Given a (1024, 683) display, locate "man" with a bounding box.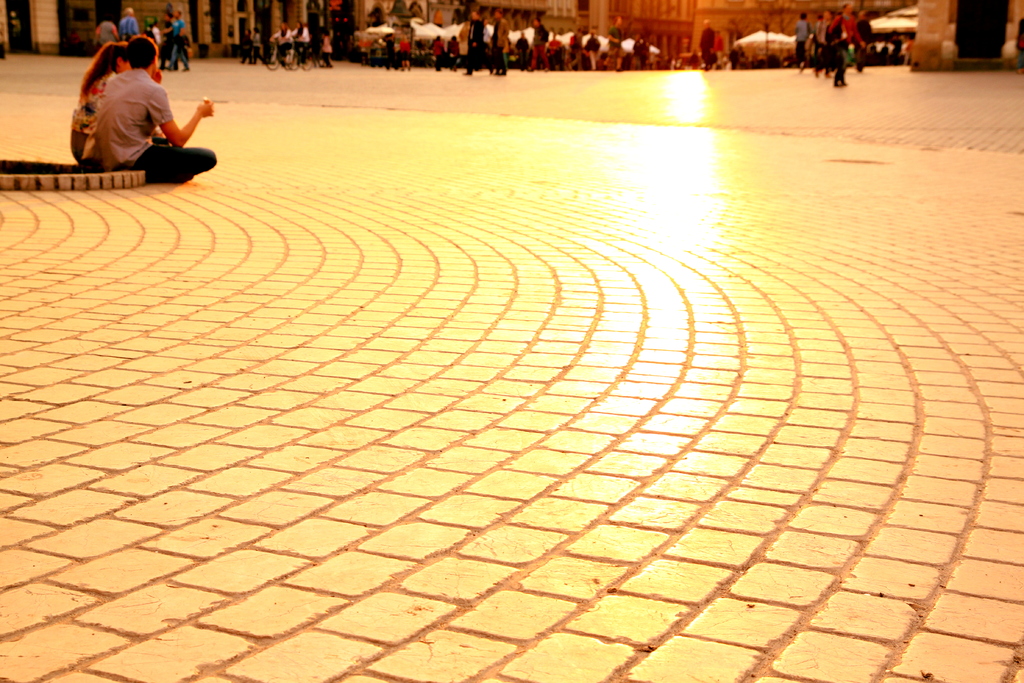
Located: <box>853,8,873,72</box>.
